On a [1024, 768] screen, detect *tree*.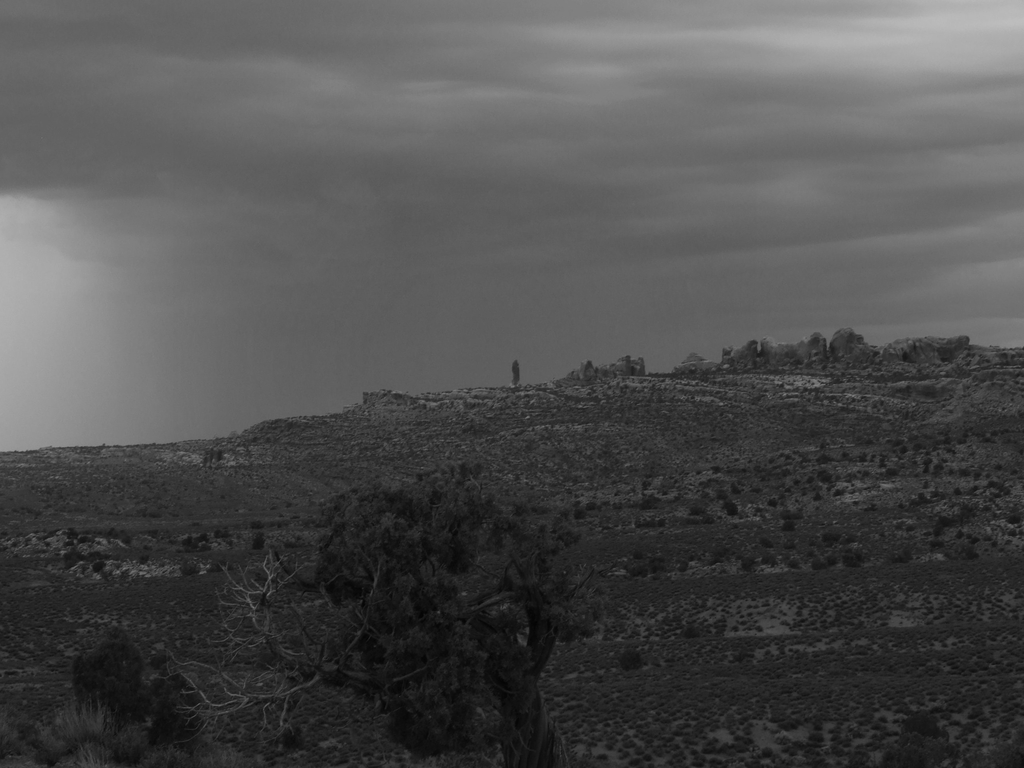
x1=897, y1=446, x2=909, y2=455.
